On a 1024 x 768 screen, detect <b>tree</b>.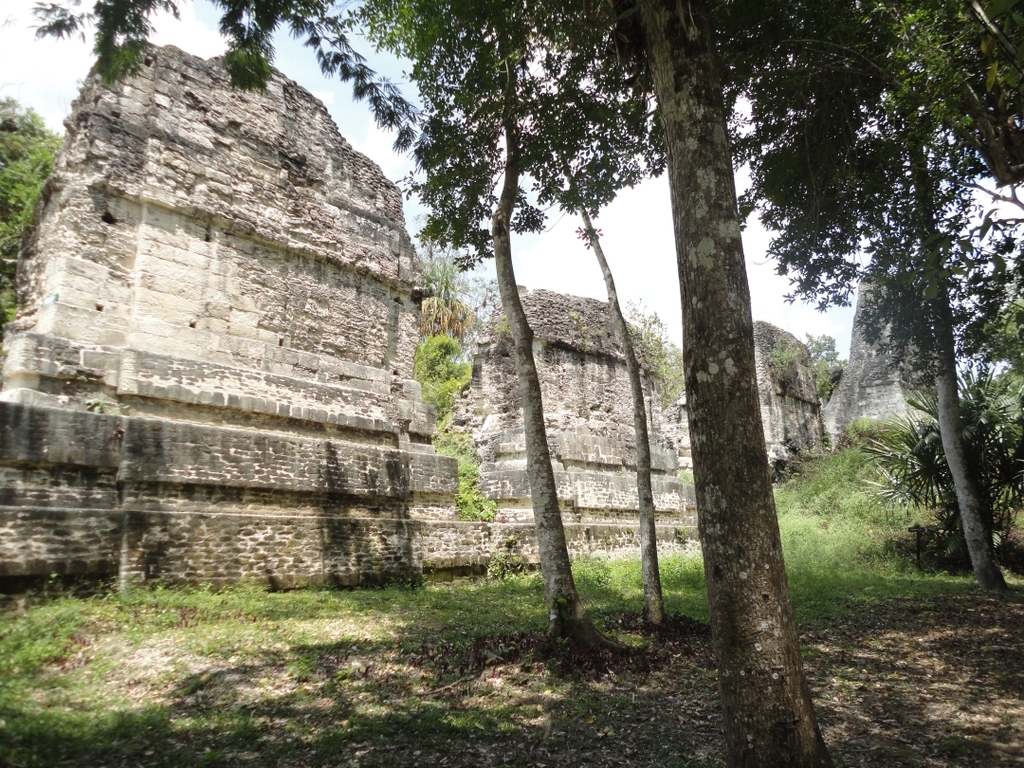
[343, 0, 994, 767].
